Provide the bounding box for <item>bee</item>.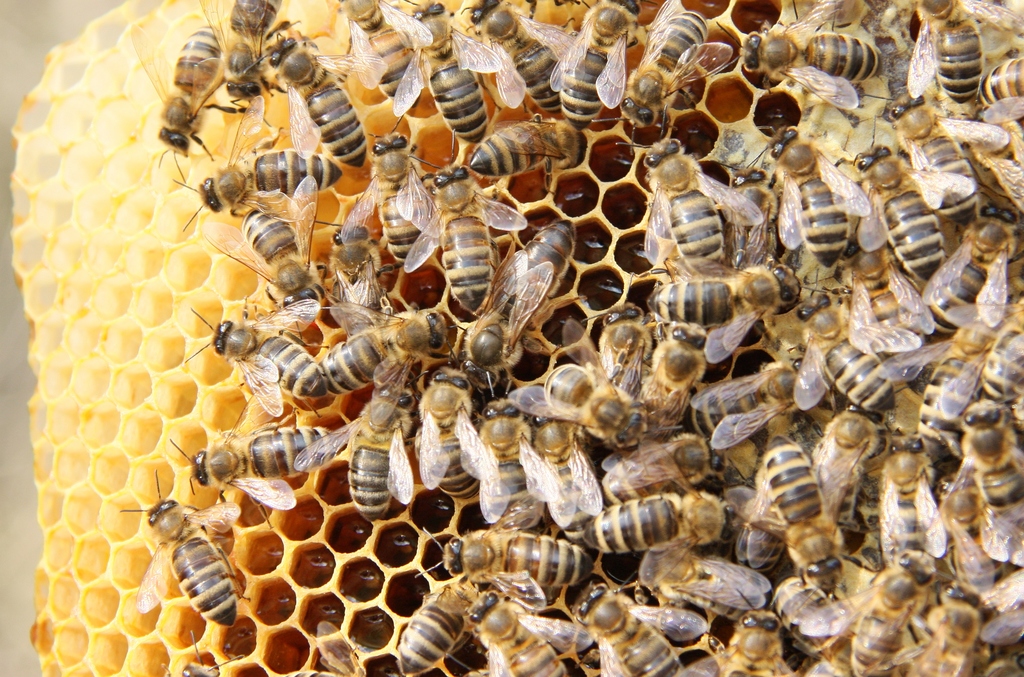
137:12:262:155.
